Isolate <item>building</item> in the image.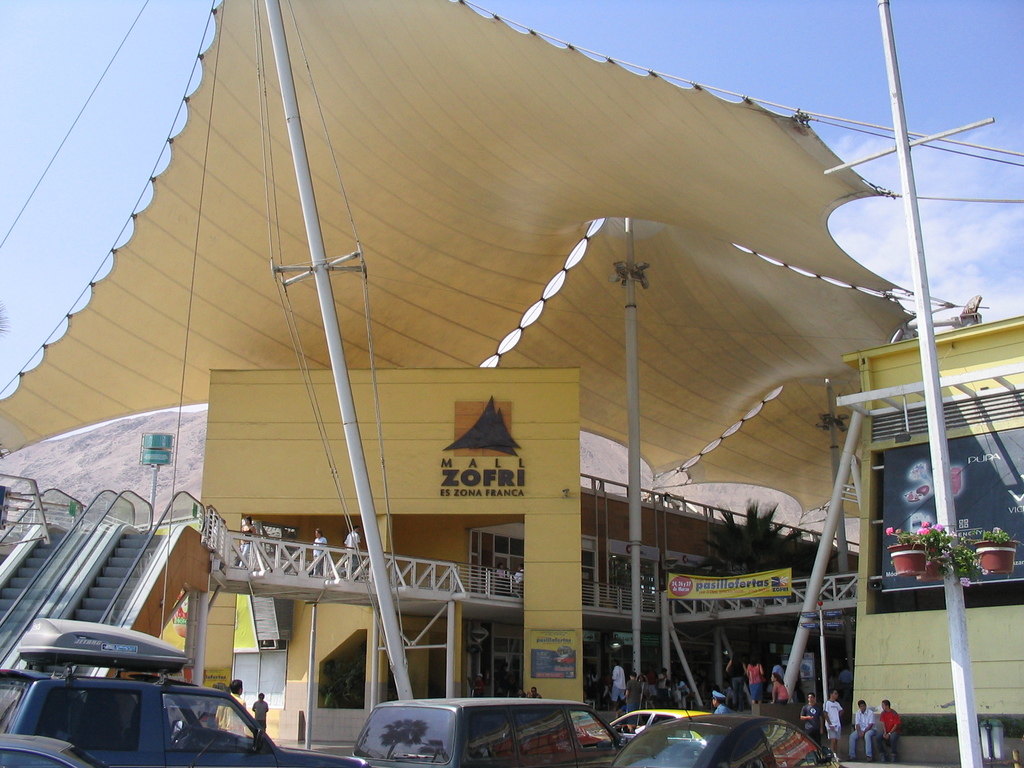
Isolated region: {"x1": 0, "y1": 316, "x2": 1023, "y2": 766}.
